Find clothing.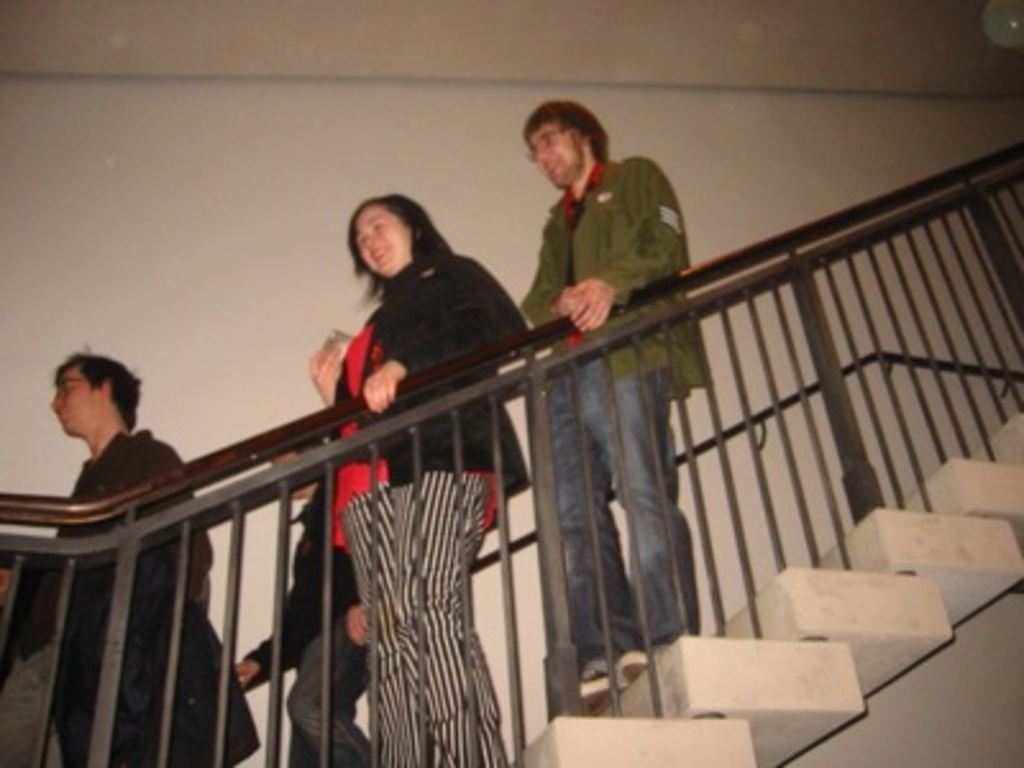
crop(261, 494, 358, 765).
